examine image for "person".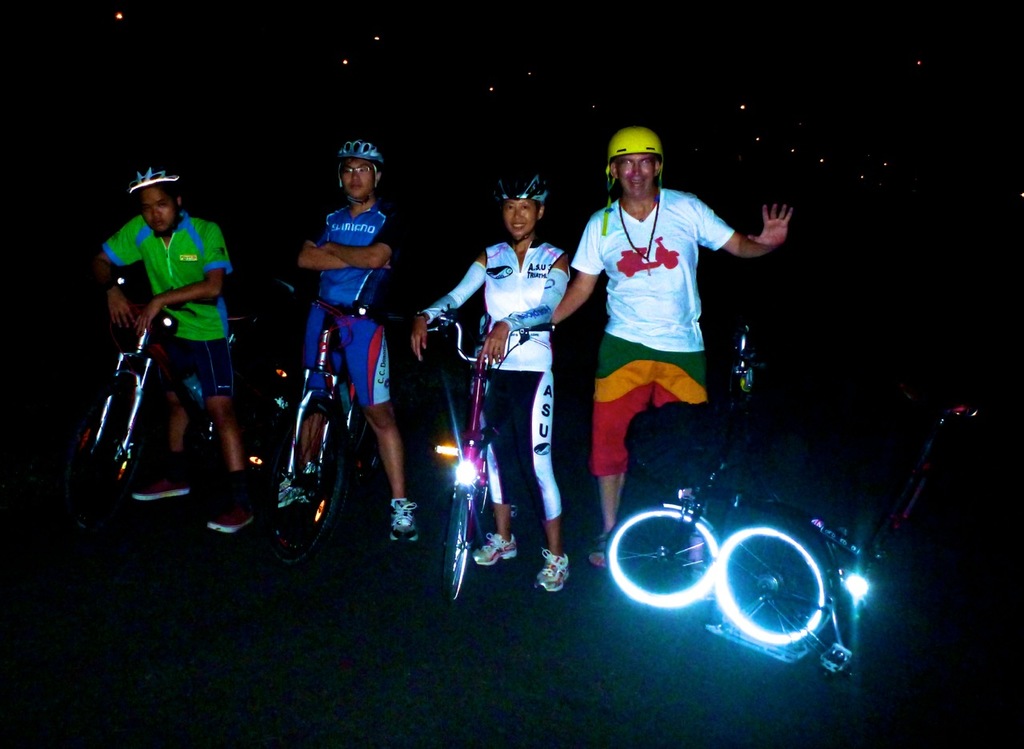
Examination result: (88,162,244,549).
